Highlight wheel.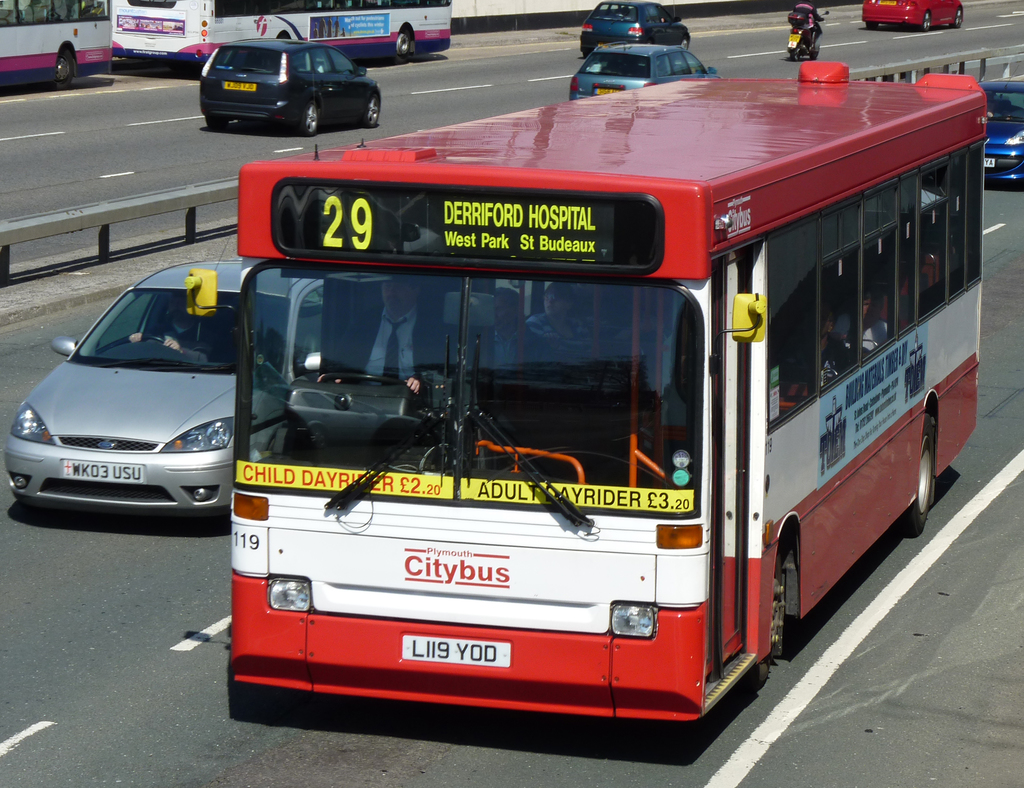
Highlighted region: bbox=[749, 556, 784, 684].
